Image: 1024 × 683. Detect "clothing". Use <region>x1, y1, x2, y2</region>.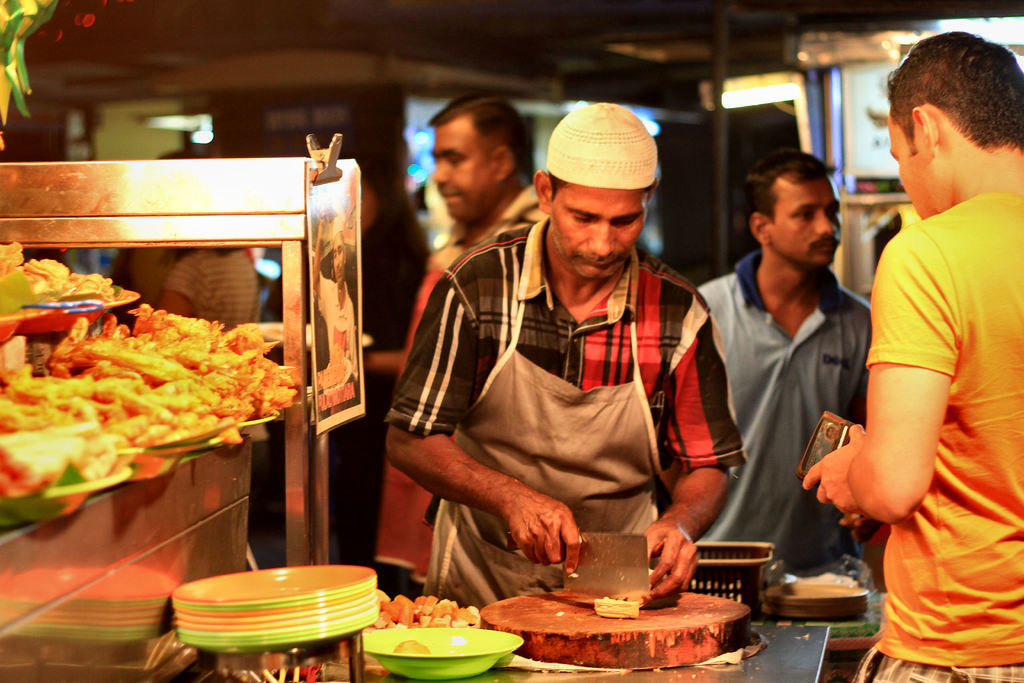
<region>678, 238, 867, 632</region>.
